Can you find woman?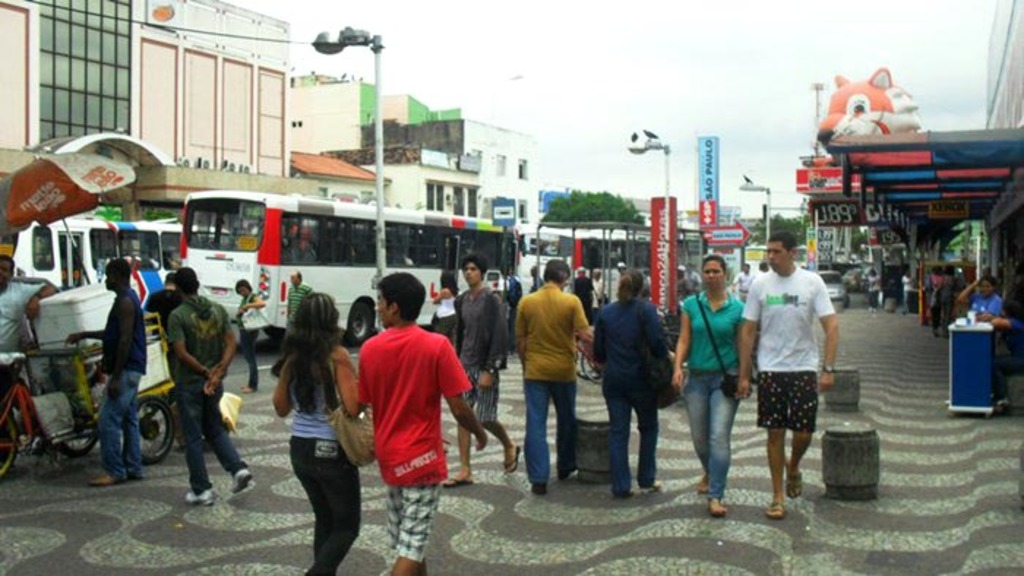
Yes, bounding box: Rect(673, 259, 749, 515).
